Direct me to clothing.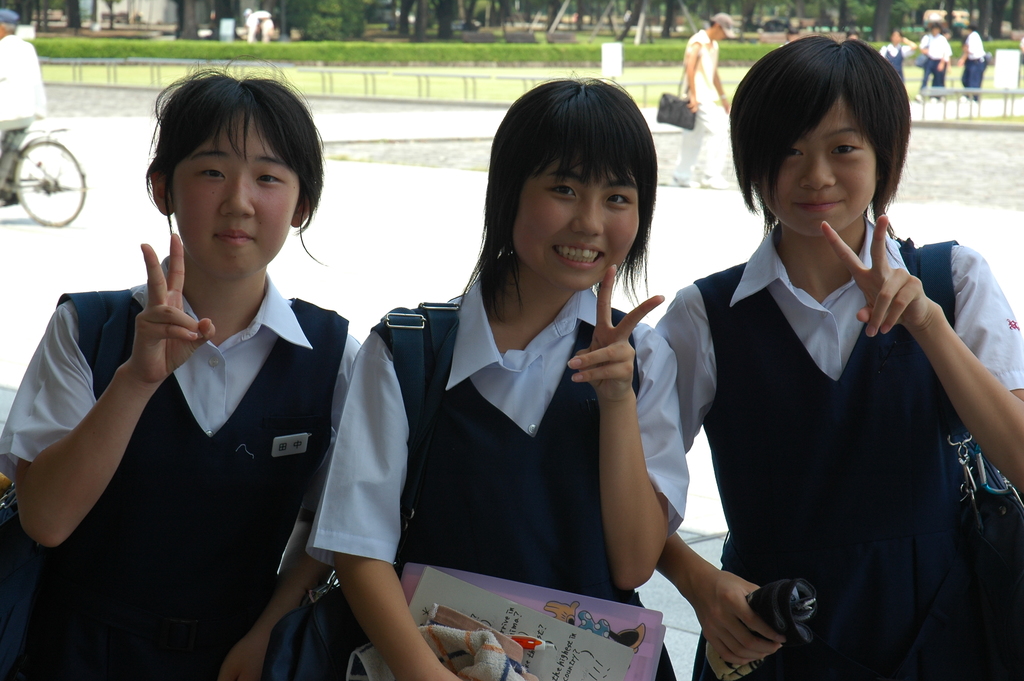
Direction: Rect(884, 39, 913, 79).
